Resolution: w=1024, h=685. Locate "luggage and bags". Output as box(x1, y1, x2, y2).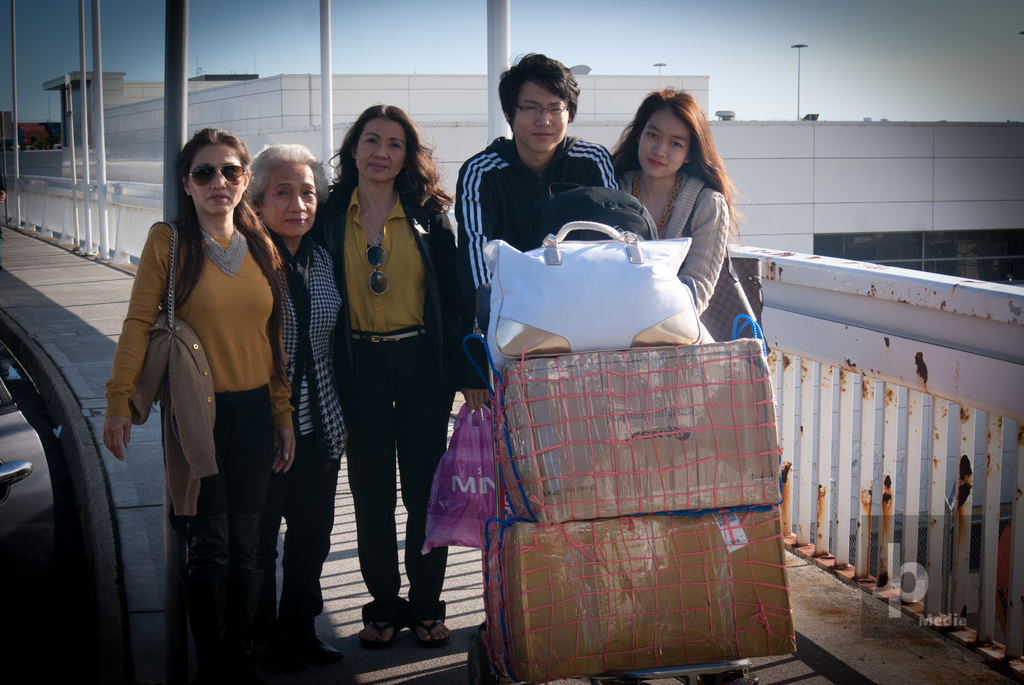
box(480, 275, 795, 666).
